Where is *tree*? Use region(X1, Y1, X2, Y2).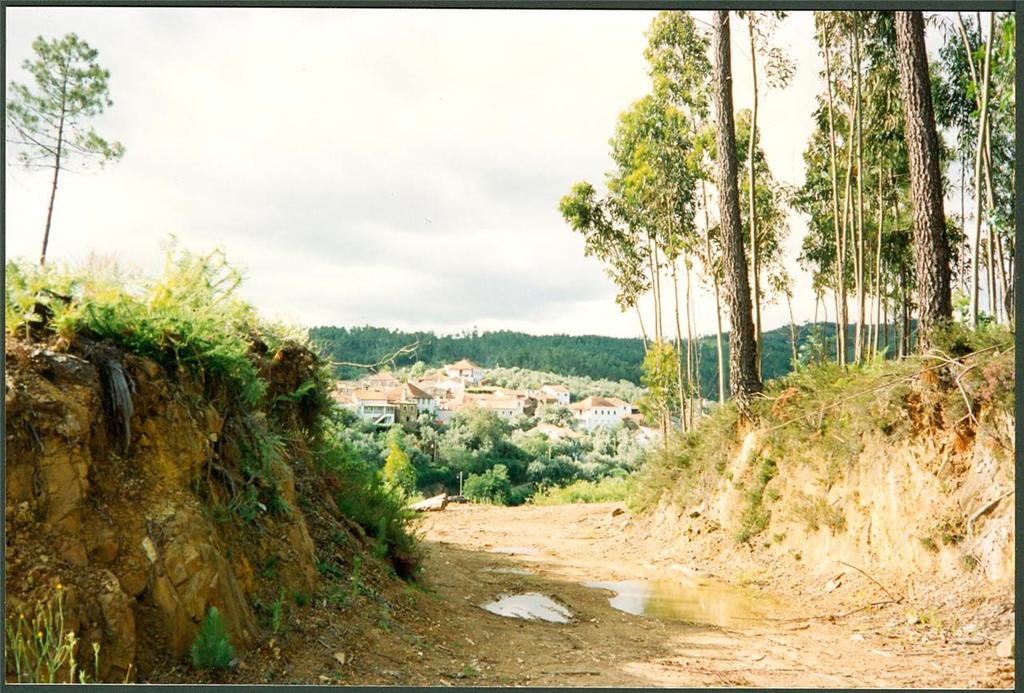
region(22, 11, 122, 260).
